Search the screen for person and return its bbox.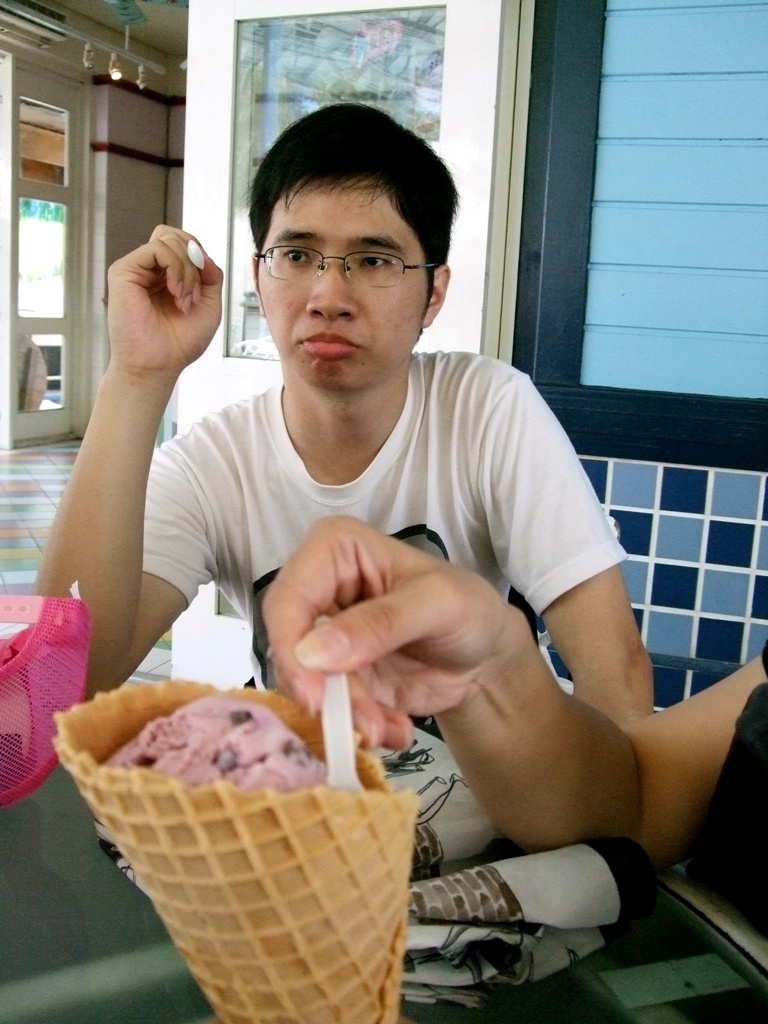
Found: Rect(269, 613, 767, 941).
